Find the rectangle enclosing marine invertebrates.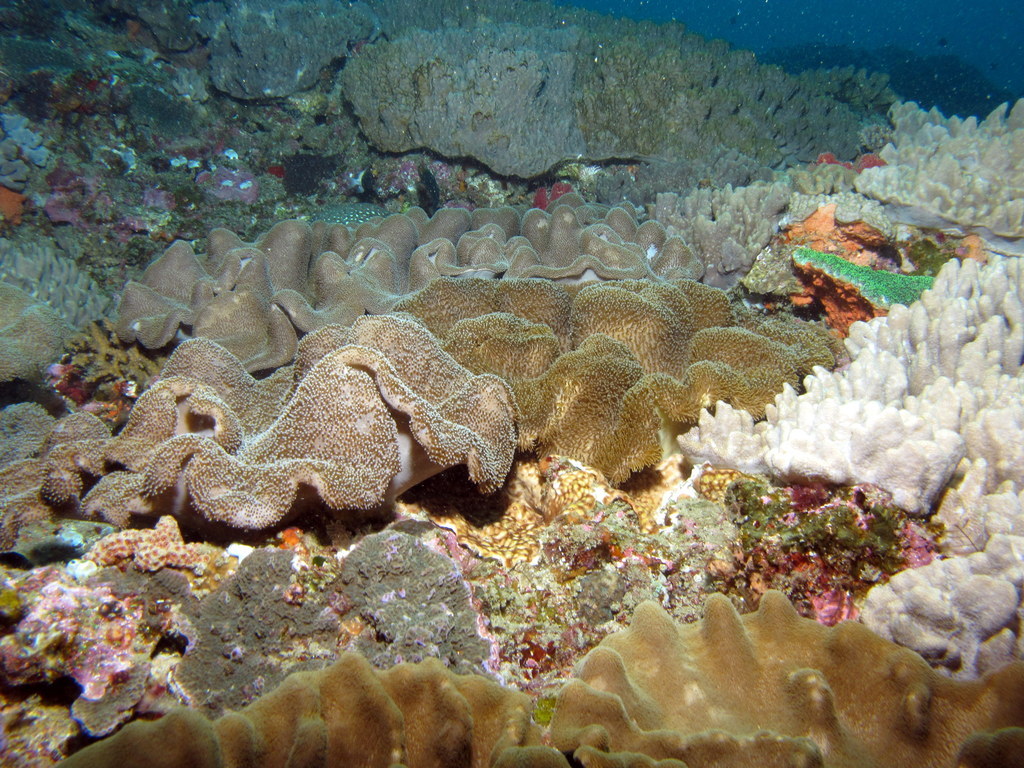
0/231/142/340.
